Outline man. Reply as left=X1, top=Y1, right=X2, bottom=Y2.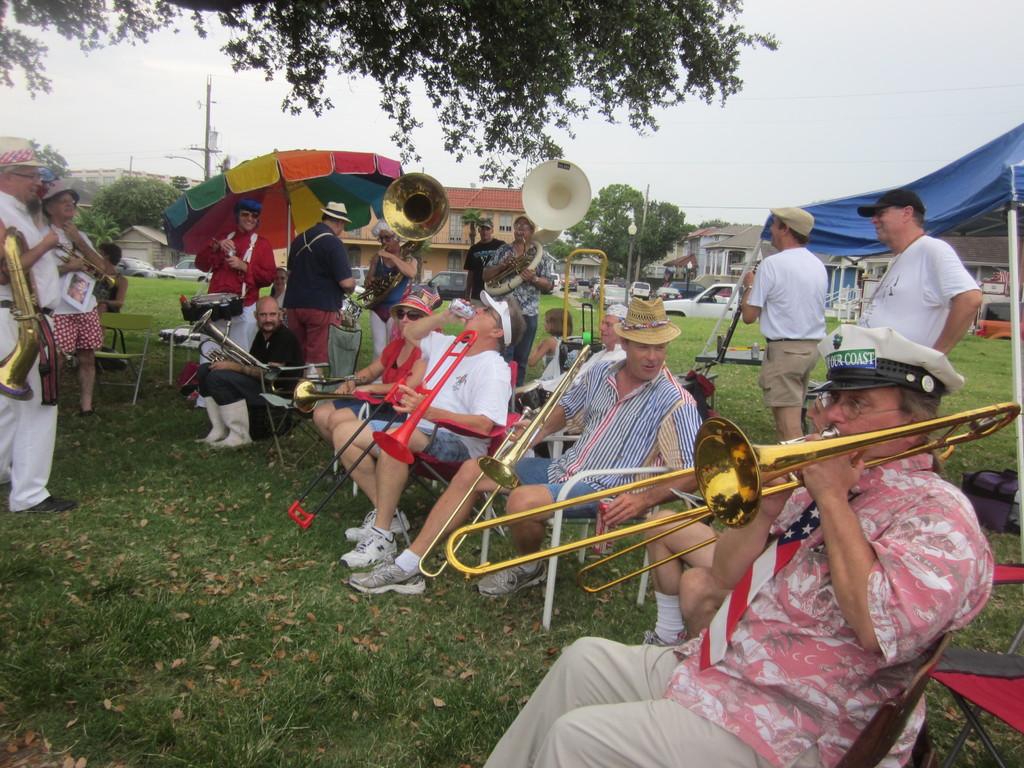
left=481, top=319, right=1002, bottom=767.
